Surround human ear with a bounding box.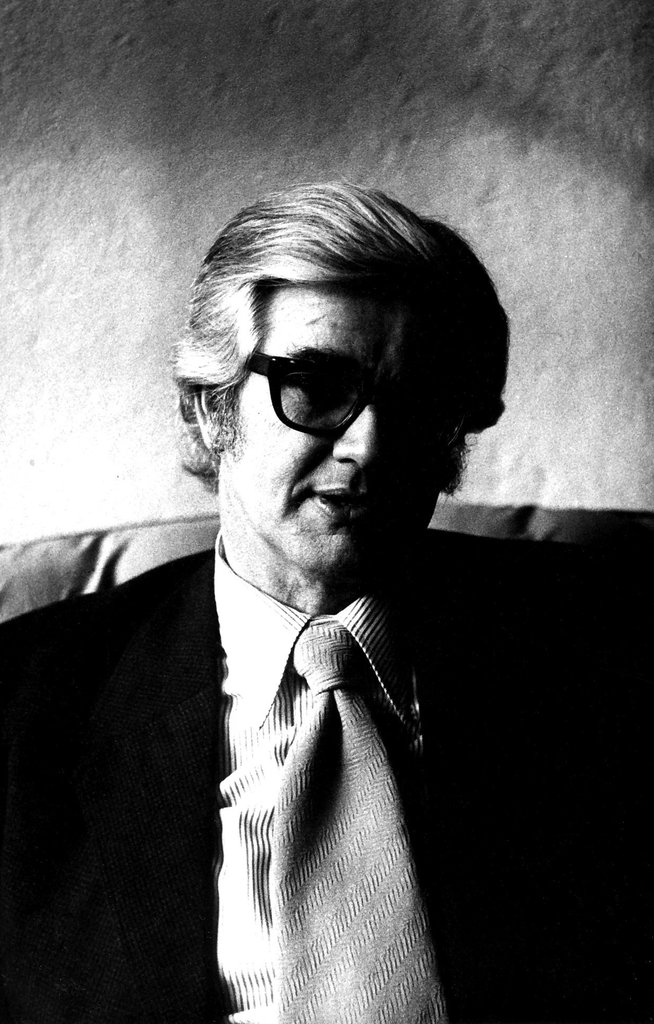
l=193, t=389, r=225, b=447.
